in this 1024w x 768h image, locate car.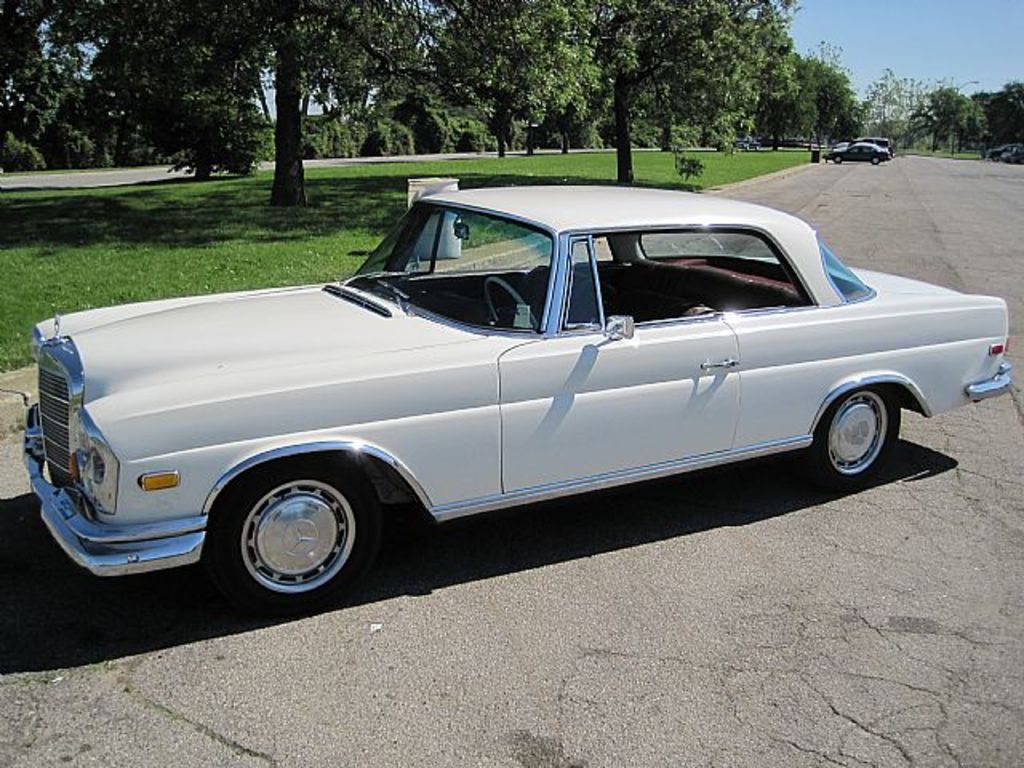
Bounding box: 987/138/1022/165.
